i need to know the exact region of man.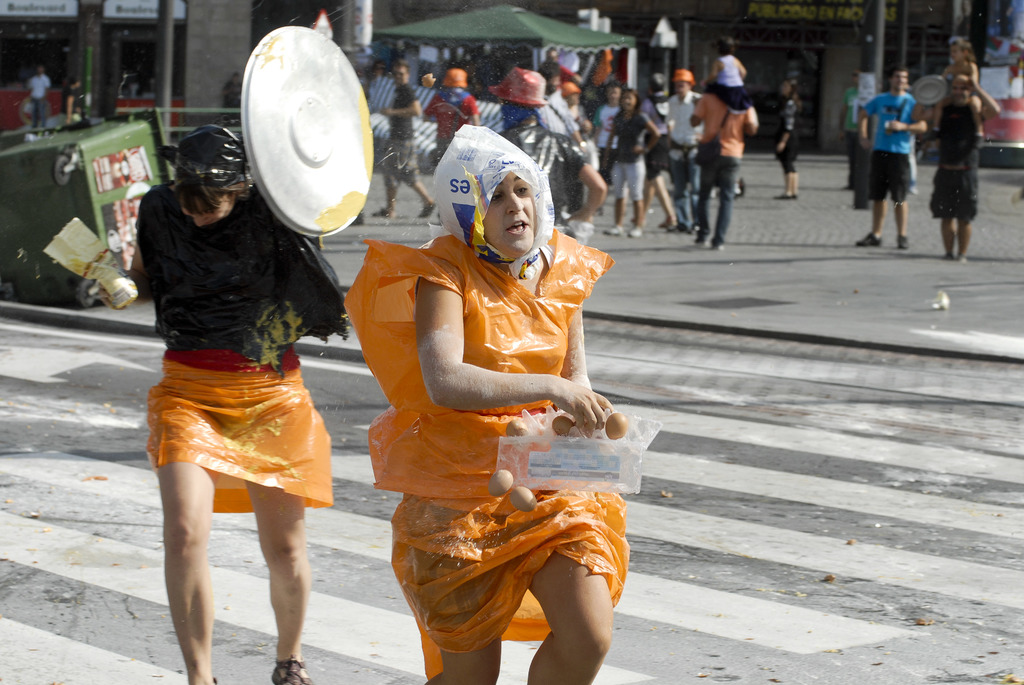
Region: box(643, 71, 673, 226).
